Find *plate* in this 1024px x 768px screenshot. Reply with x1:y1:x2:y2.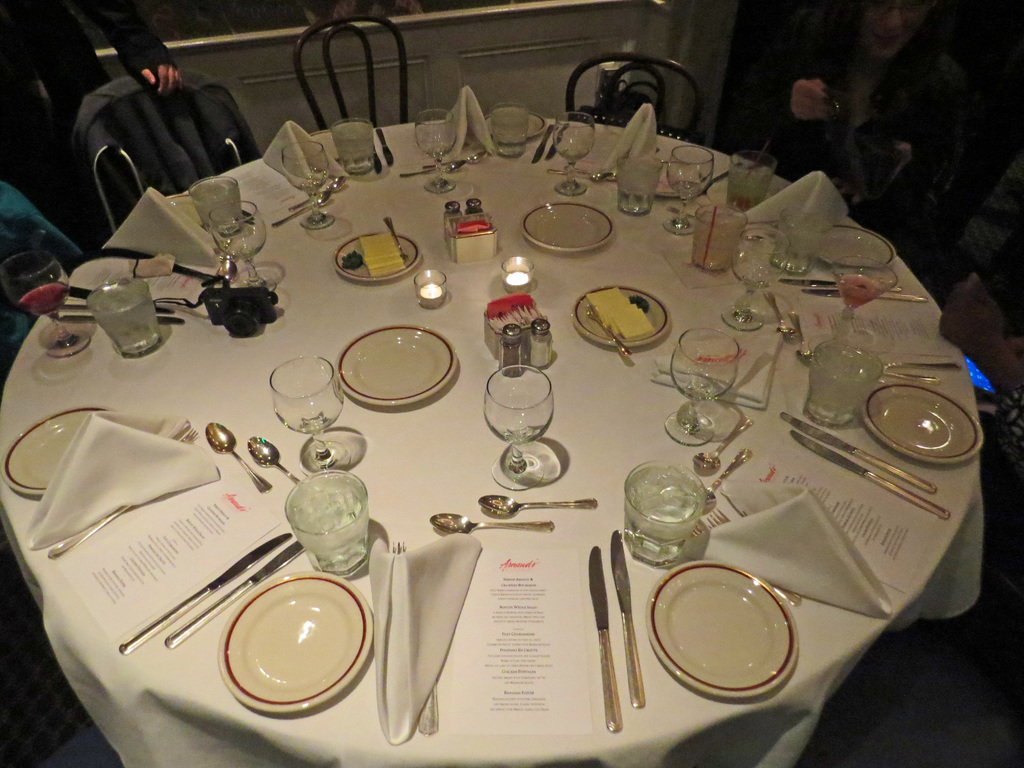
637:555:819:701.
